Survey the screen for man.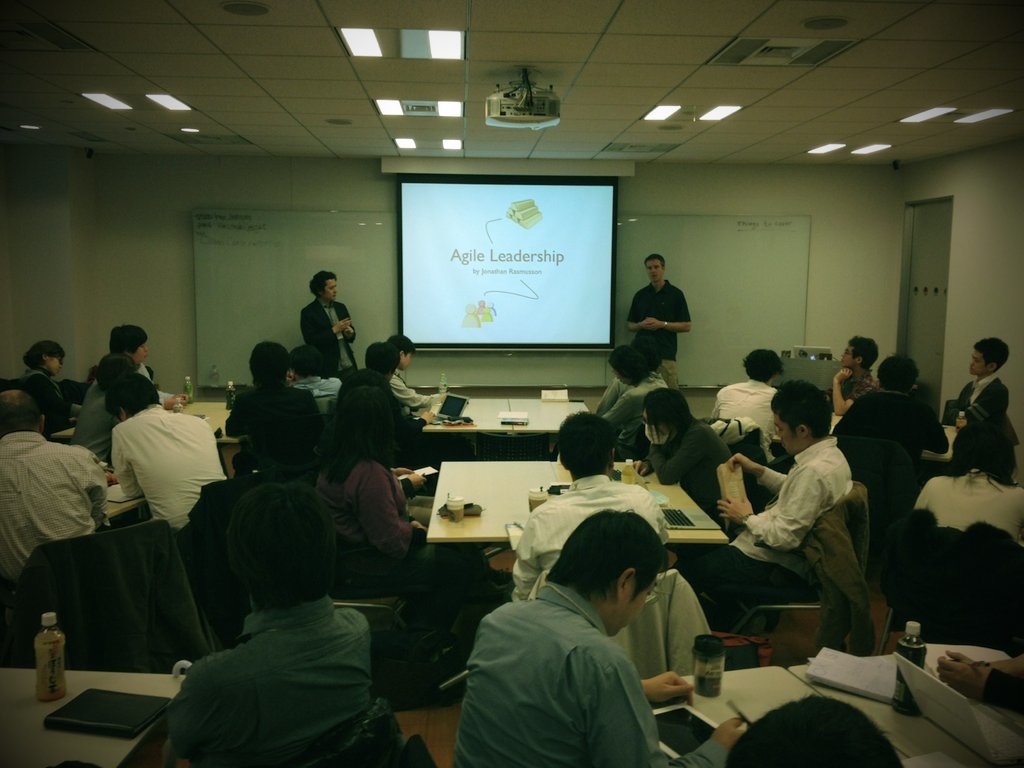
Survey found: bbox(0, 388, 107, 576).
